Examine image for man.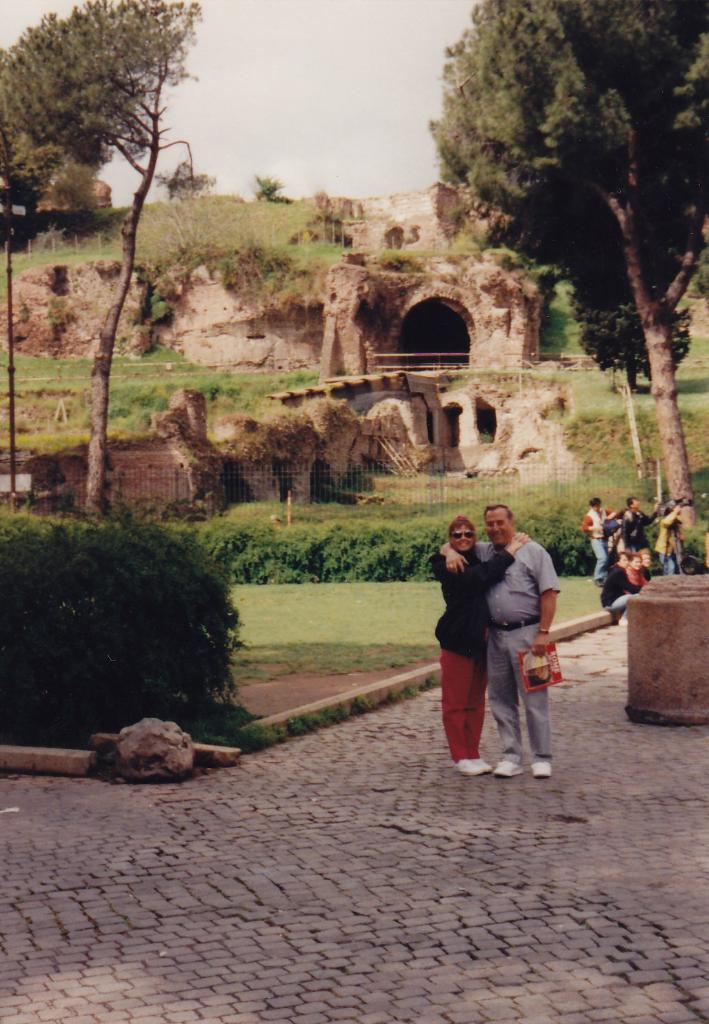
Examination result: 437,509,568,786.
